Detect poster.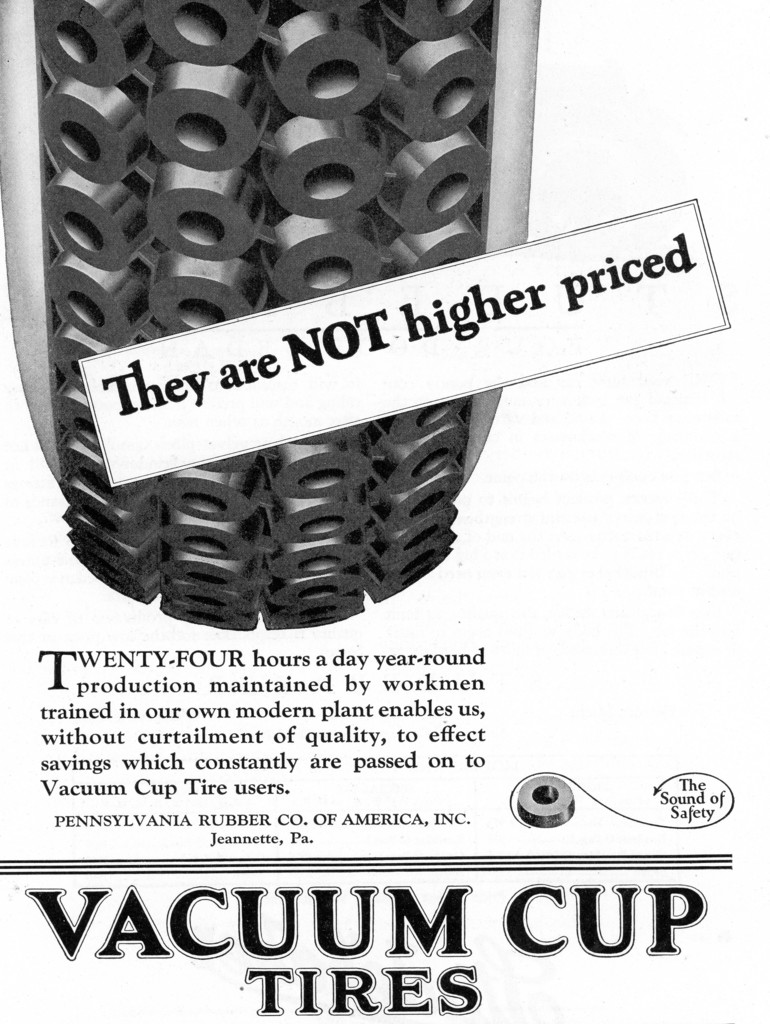
Detected at locate(4, 0, 769, 1023).
